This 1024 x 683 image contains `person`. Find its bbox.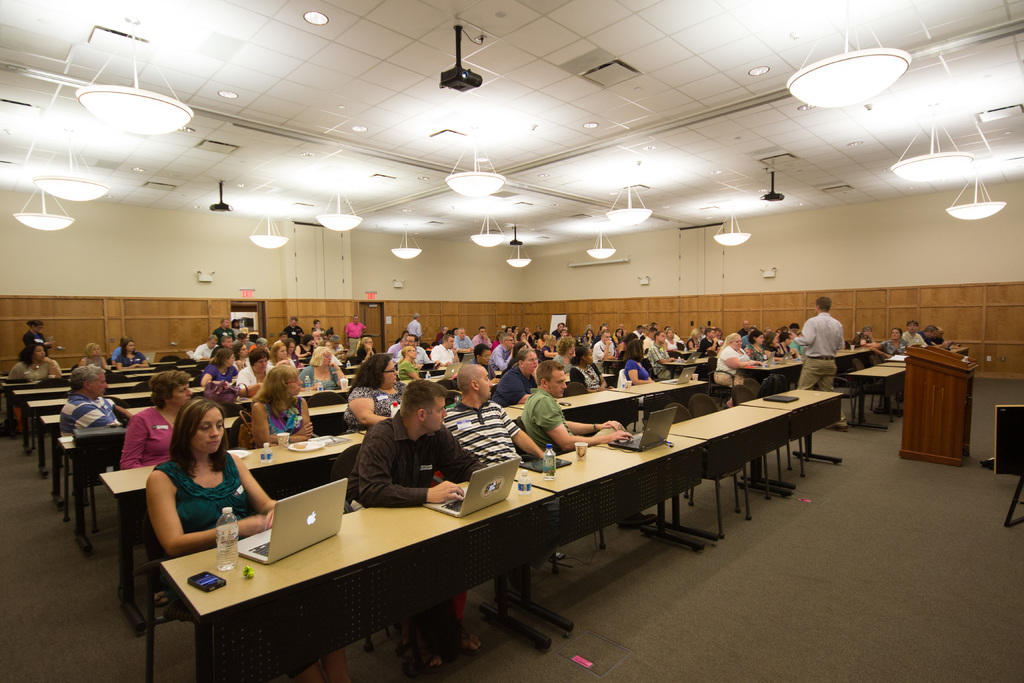
(907,333,932,360).
